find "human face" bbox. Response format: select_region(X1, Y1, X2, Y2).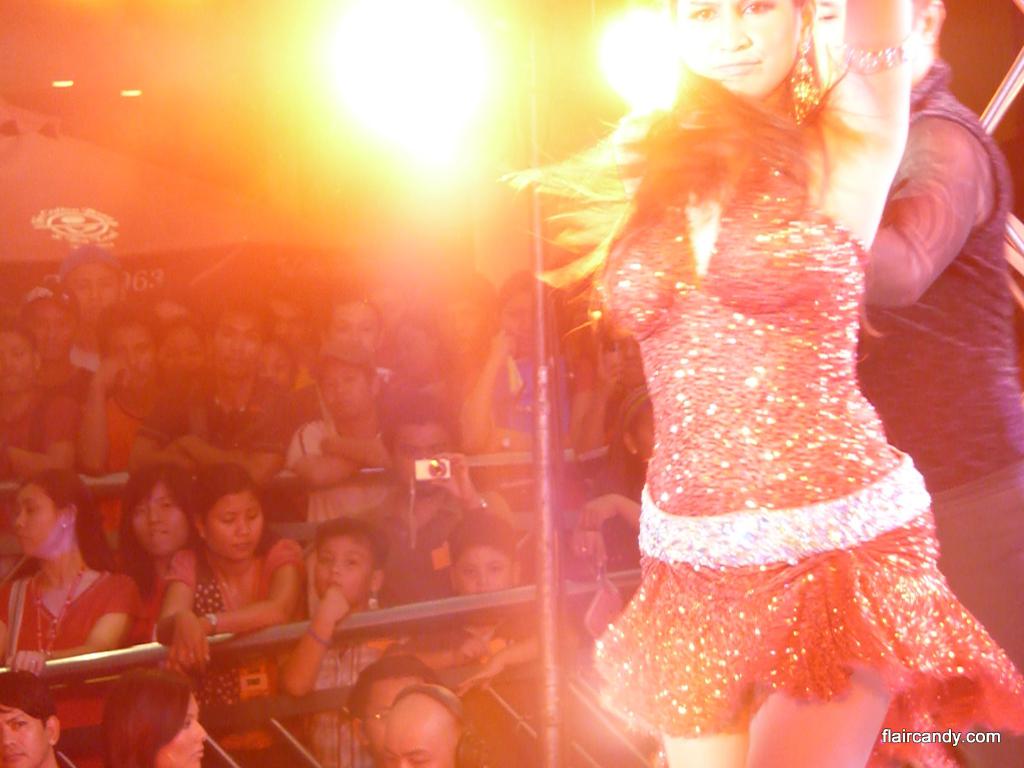
select_region(207, 492, 264, 560).
